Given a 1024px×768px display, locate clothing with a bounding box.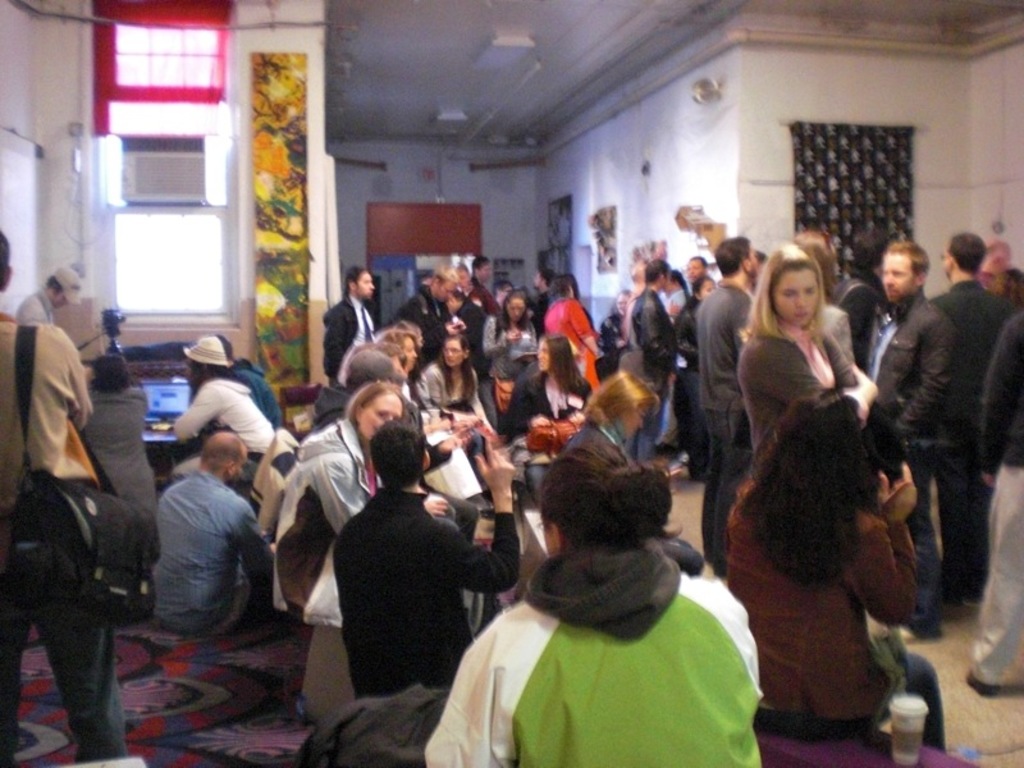
Located: {"x1": 511, "y1": 356, "x2": 590, "y2": 436}.
